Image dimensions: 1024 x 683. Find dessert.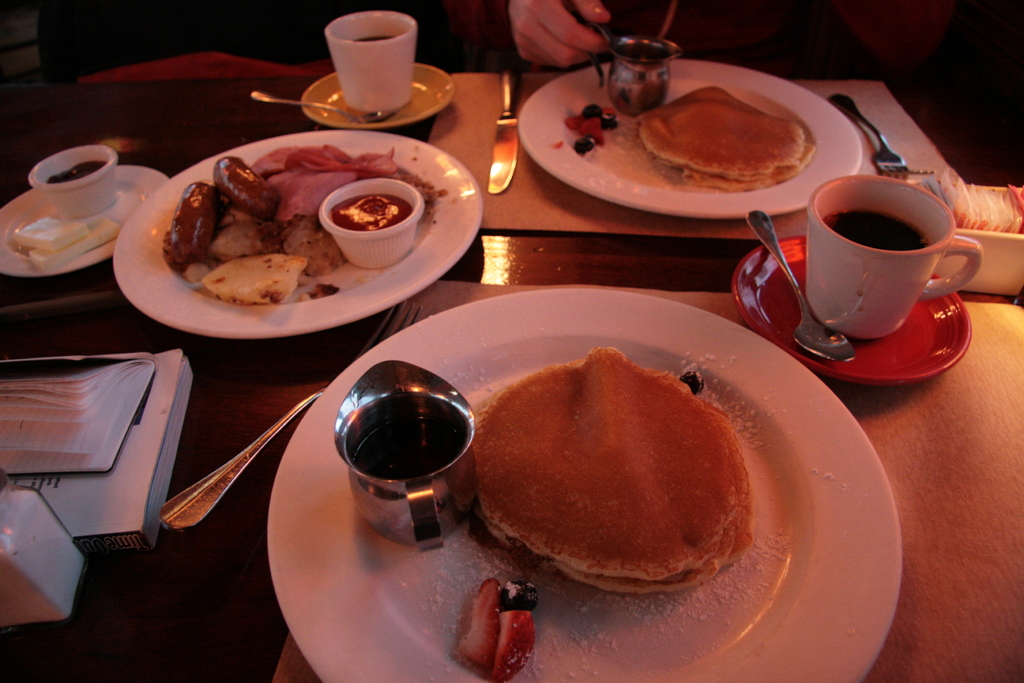
636:84:812:189.
